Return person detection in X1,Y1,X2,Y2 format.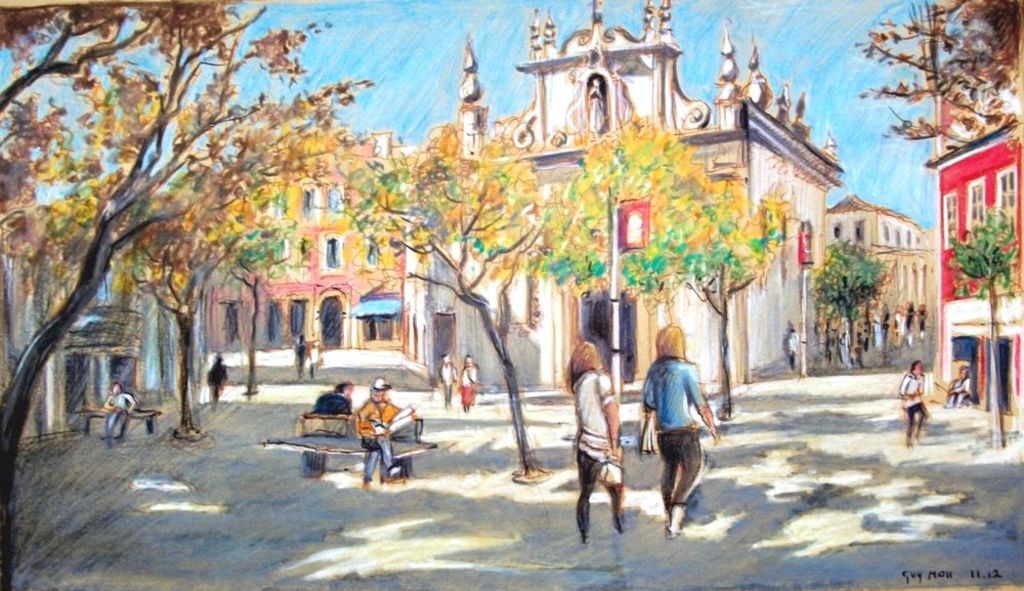
343,381,355,415.
